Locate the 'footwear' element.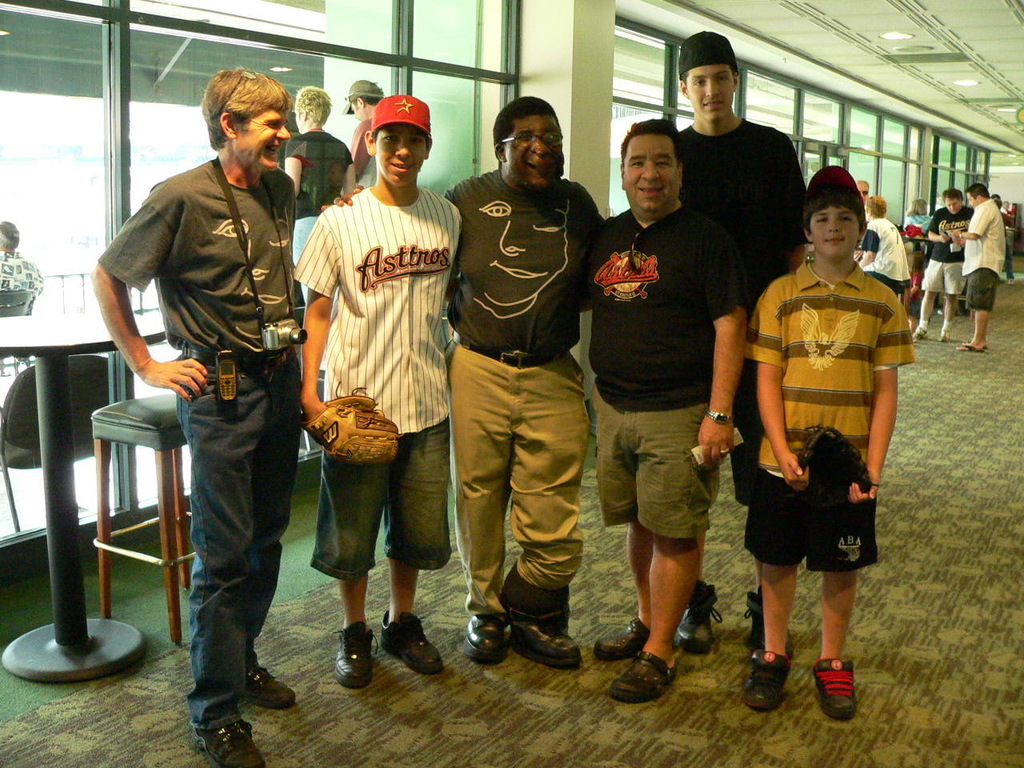
Element bbox: box(680, 578, 724, 651).
